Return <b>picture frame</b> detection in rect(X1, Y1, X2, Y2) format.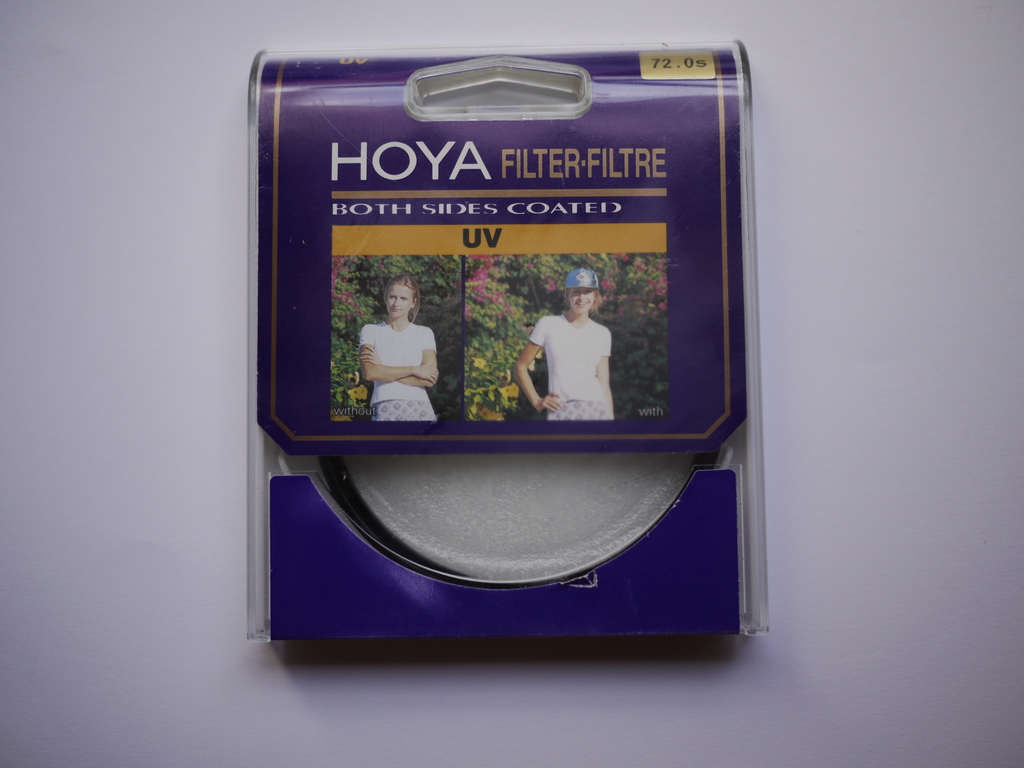
rect(461, 227, 671, 417).
